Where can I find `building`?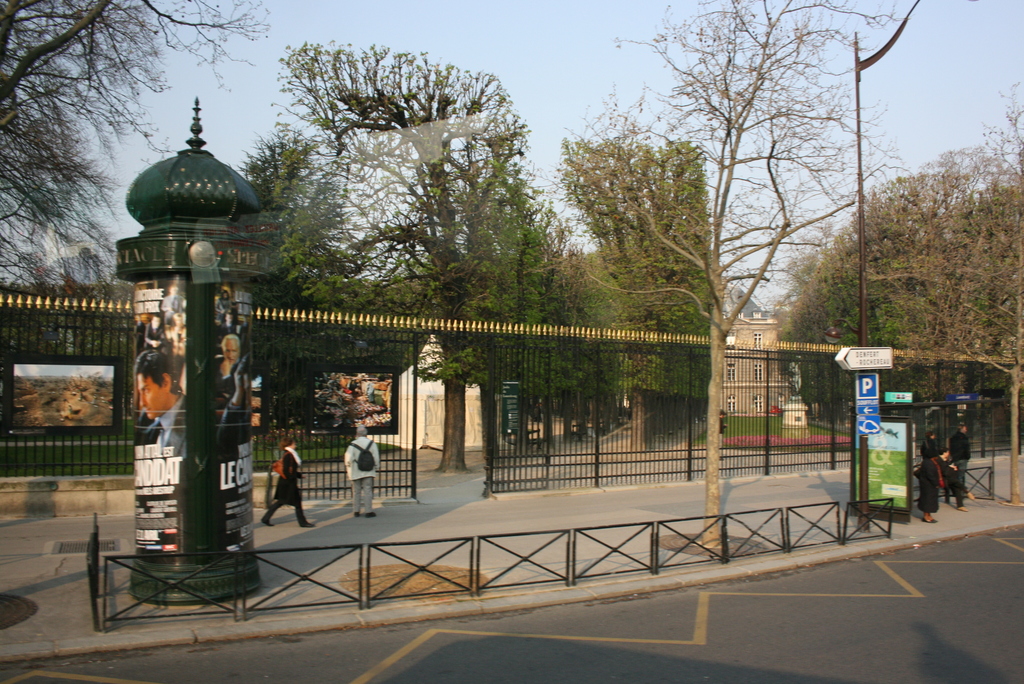
You can find it at (680,262,822,438).
